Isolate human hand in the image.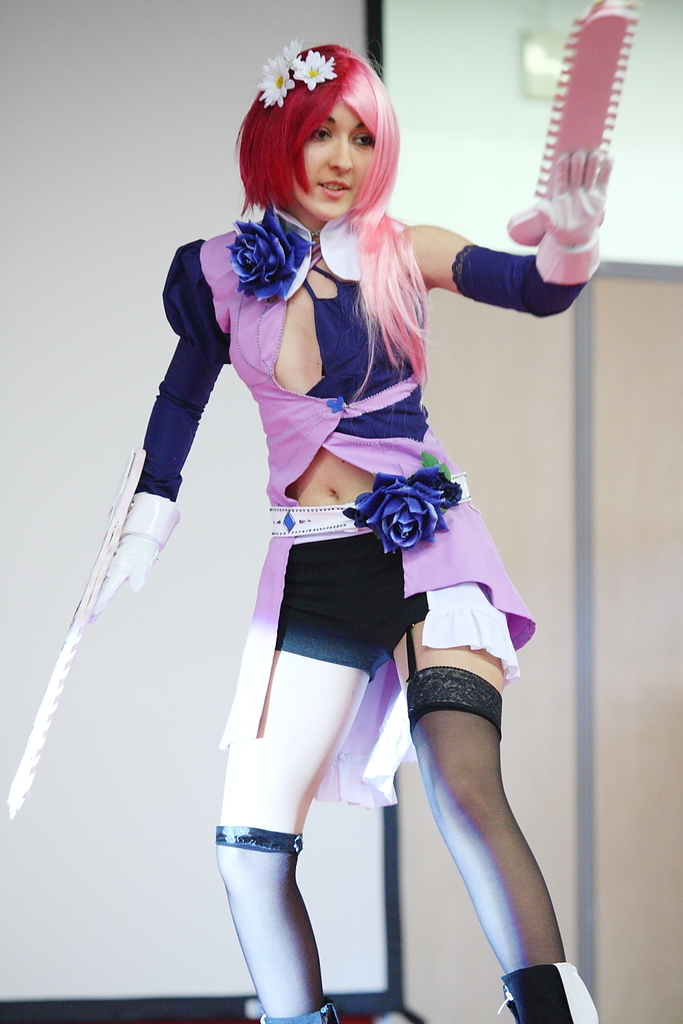
Isolated region: x1=82 y1=529 x2=165 y2=625.
